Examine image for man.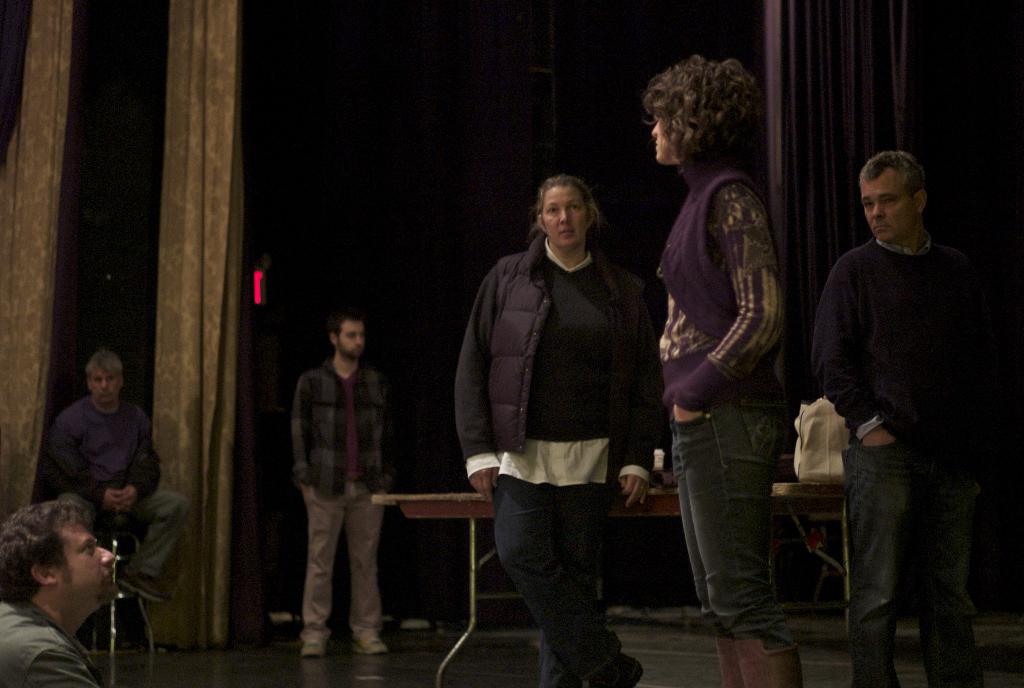
Examination result: locate(45, 347, 194, 605).
